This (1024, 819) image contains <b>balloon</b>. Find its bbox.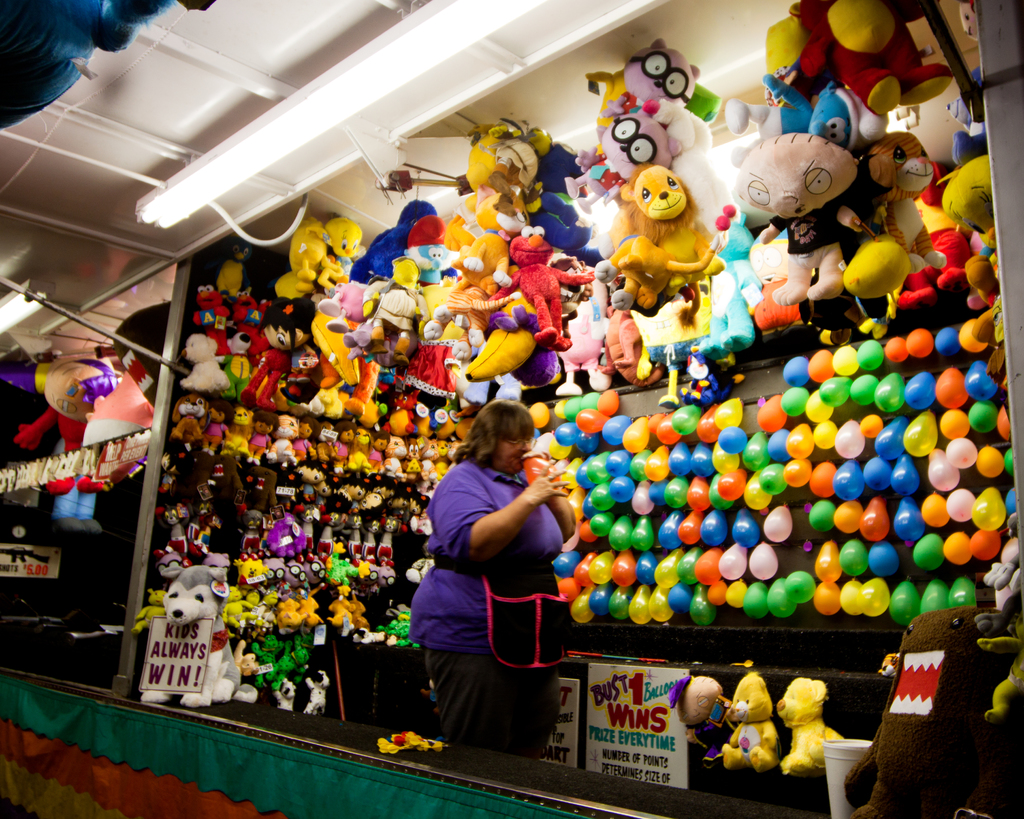
{"x1": 946, "y1": 529, "x2": 977, "y2": 569}.
